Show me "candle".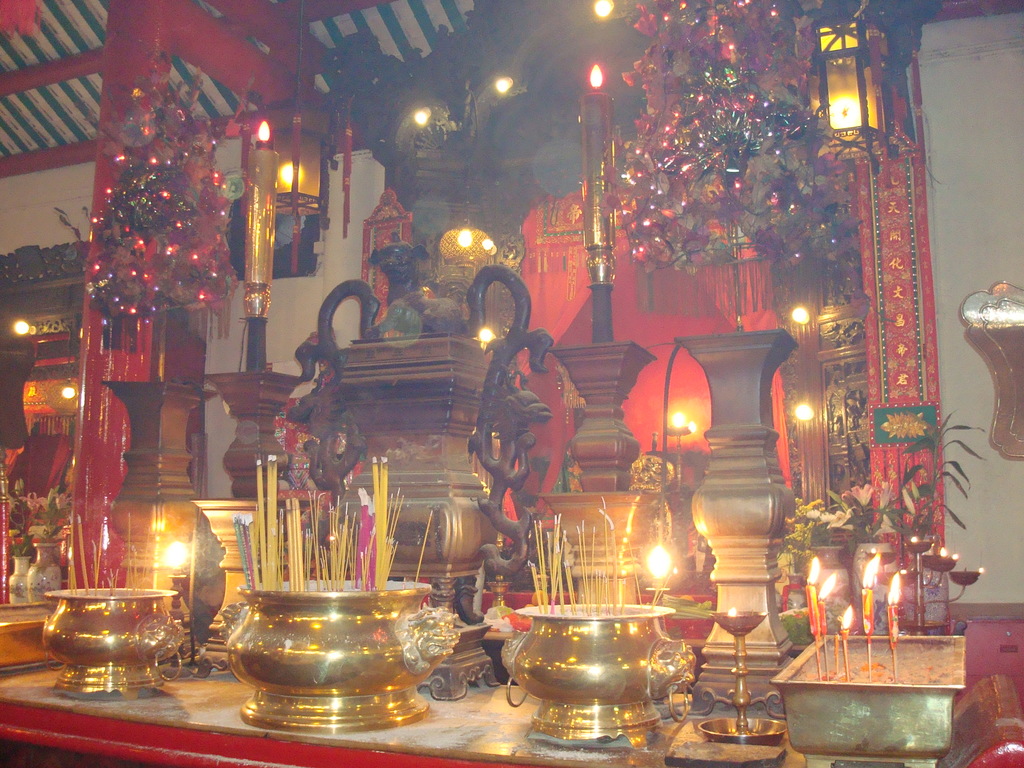
"candle" is here: (left=821, top=570, right=838, bottom=638).
